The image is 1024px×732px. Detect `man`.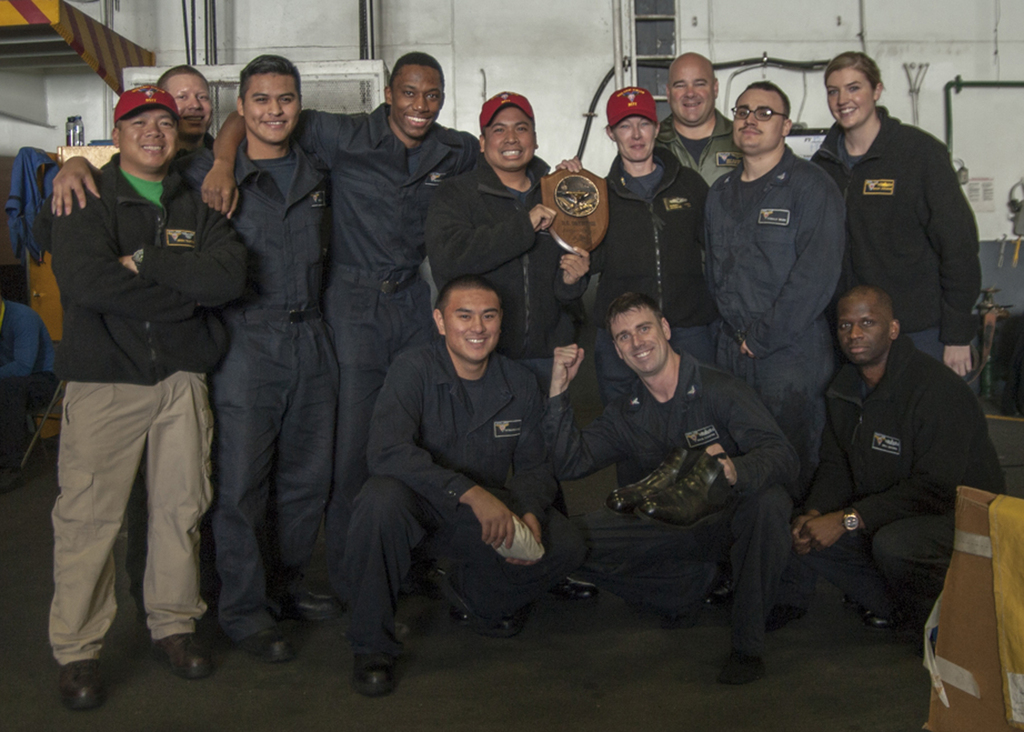
Detection: <region>195, 52, 488, 596</region>.
